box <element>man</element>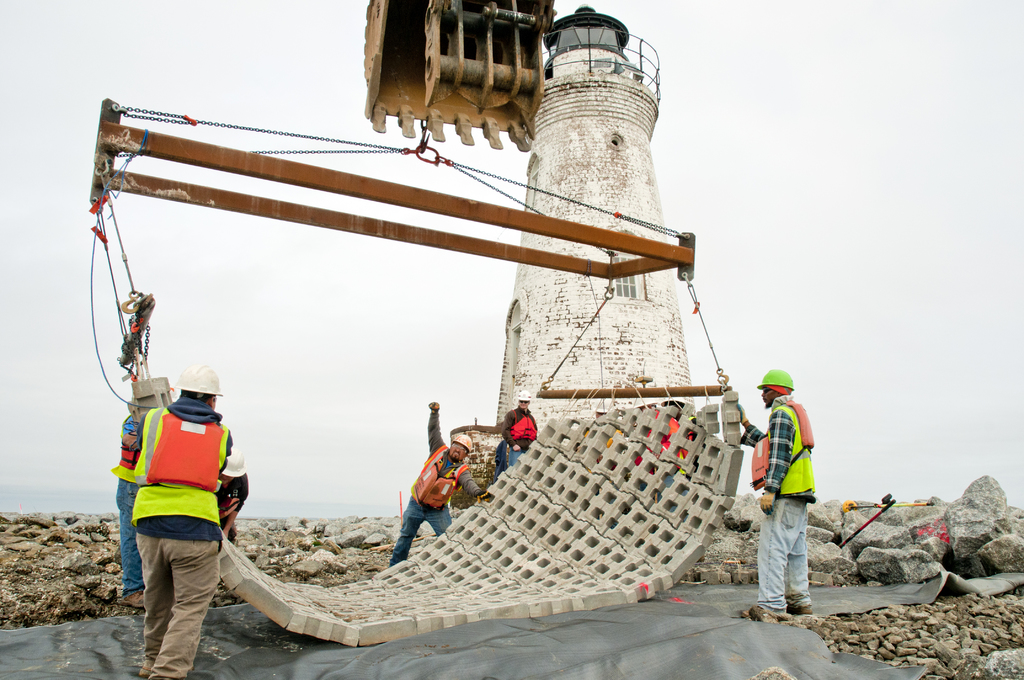
box=[386, 398, 486, 563]
